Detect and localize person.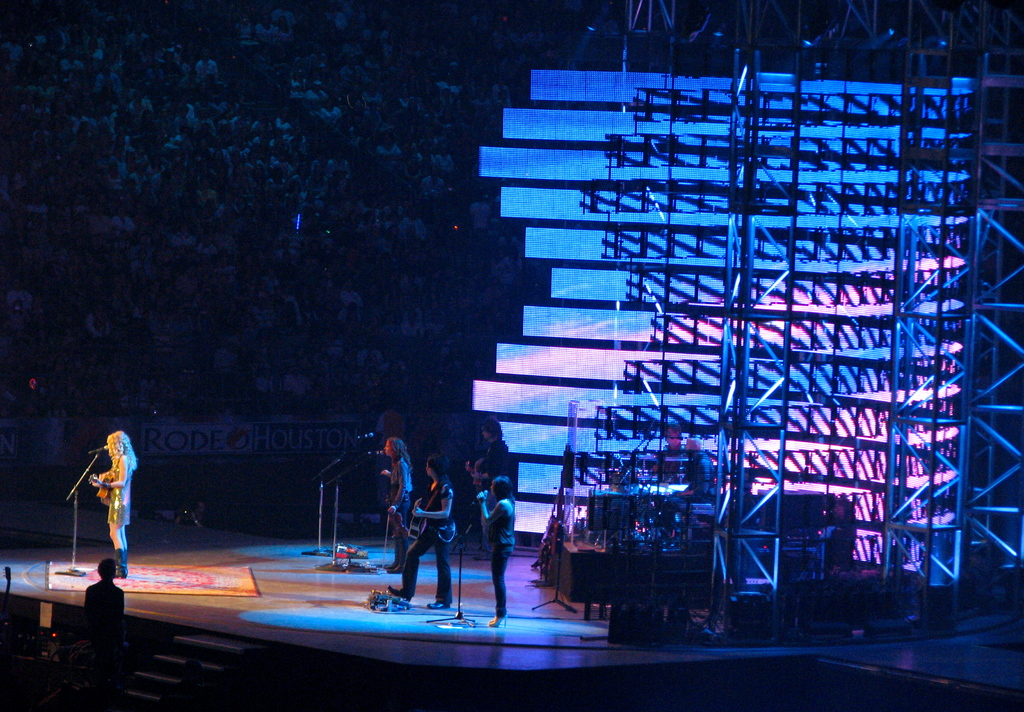
Localized at {"x1": 374, "y1": 457, "x2": 460, "y2": 608}.
